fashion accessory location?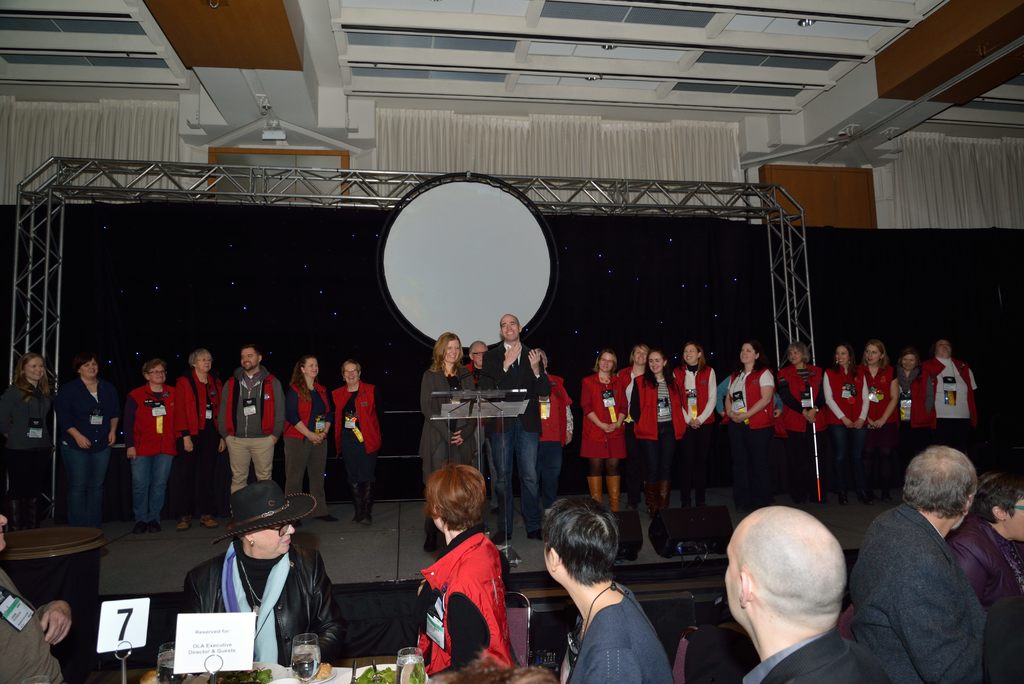
x1=643, y1=481, x2=657, y2=515
